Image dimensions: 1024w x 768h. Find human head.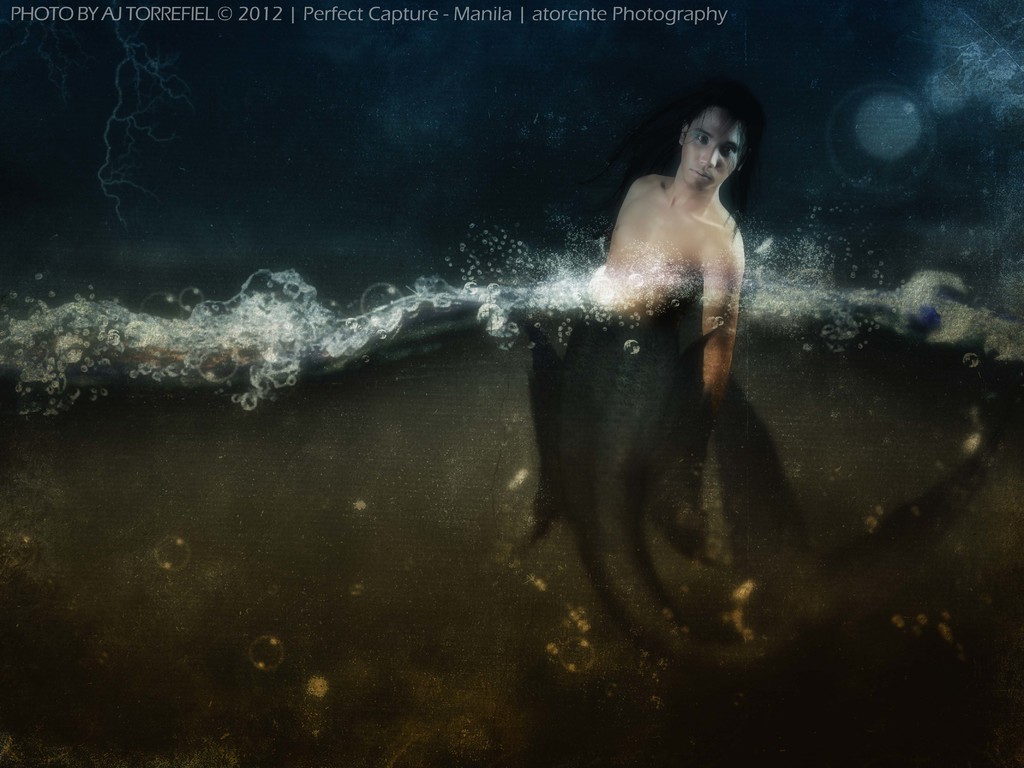
box=[671, 87, 762, 195].
